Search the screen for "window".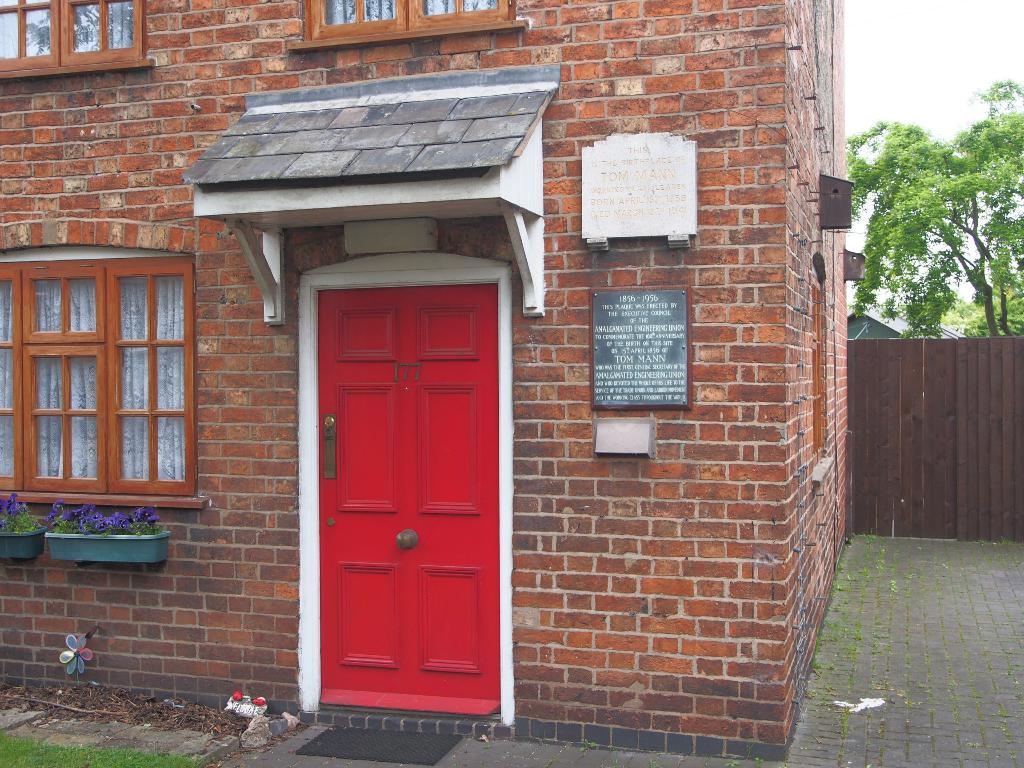
Found at 0,246,205,505.
